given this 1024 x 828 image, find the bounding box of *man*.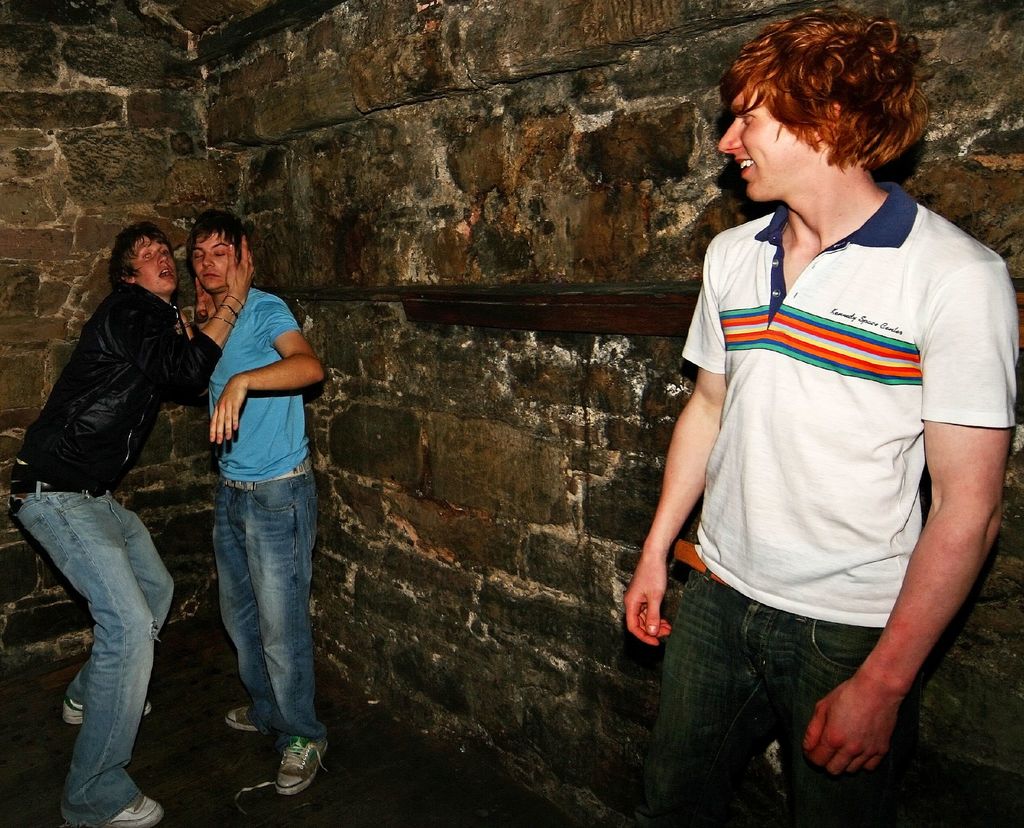
[left=623, top=1, right=1017, bottom=827].
